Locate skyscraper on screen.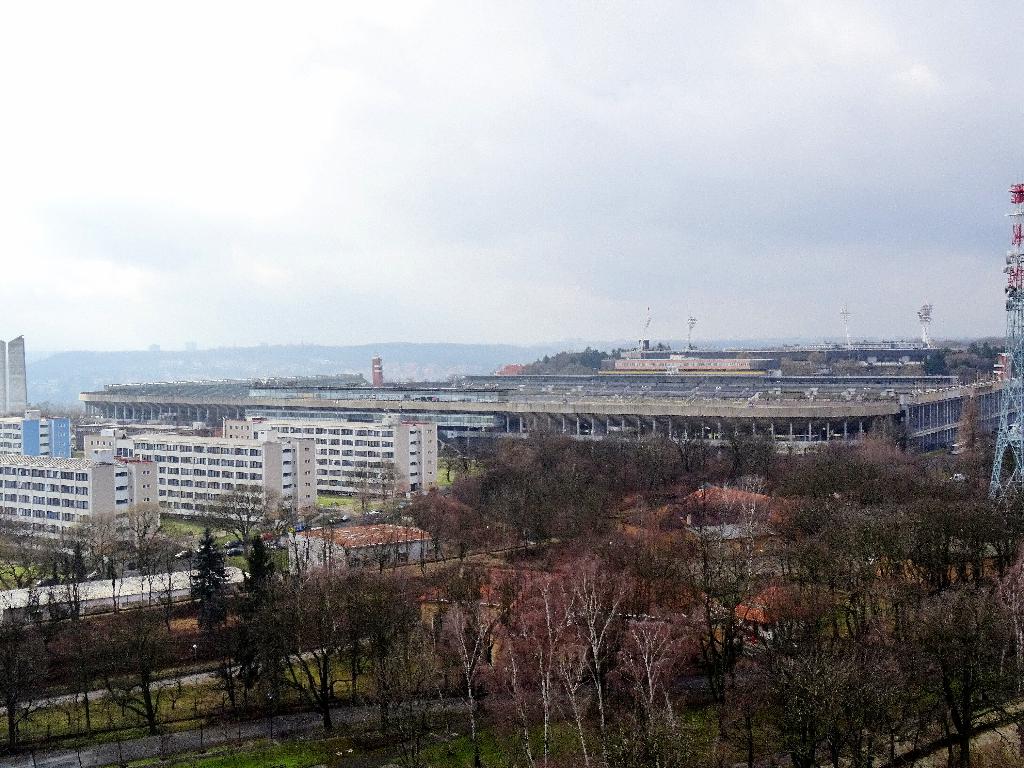
On screen at rect(0, 331, 40, 424).
